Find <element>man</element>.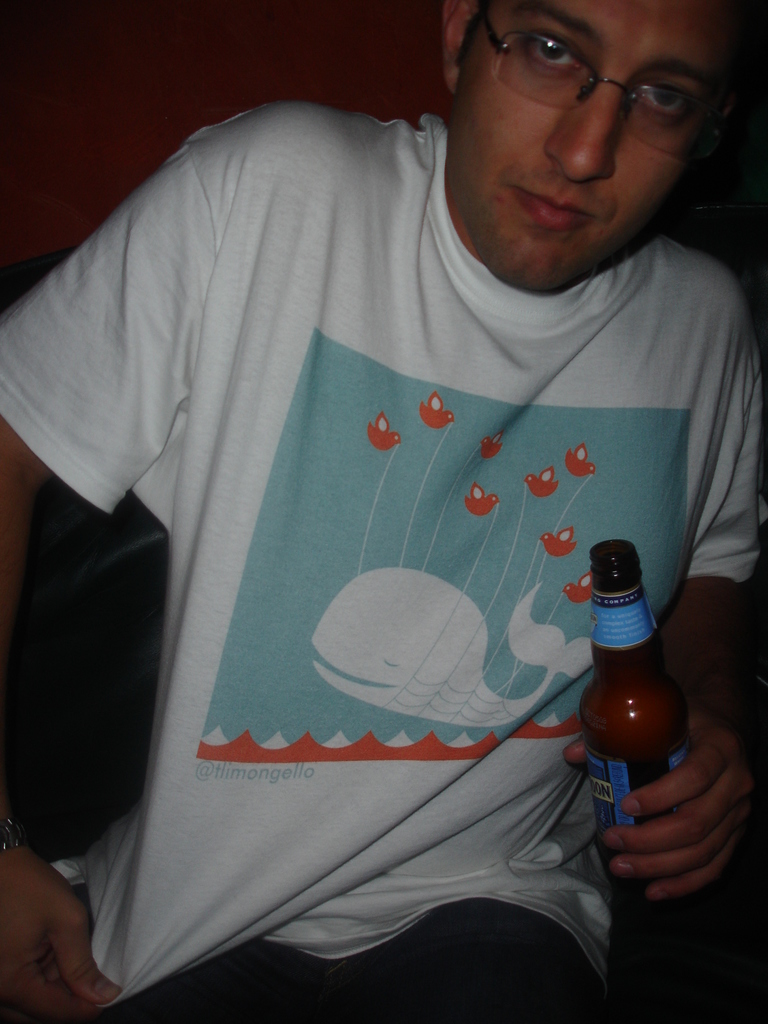
21/0/740/1001.
